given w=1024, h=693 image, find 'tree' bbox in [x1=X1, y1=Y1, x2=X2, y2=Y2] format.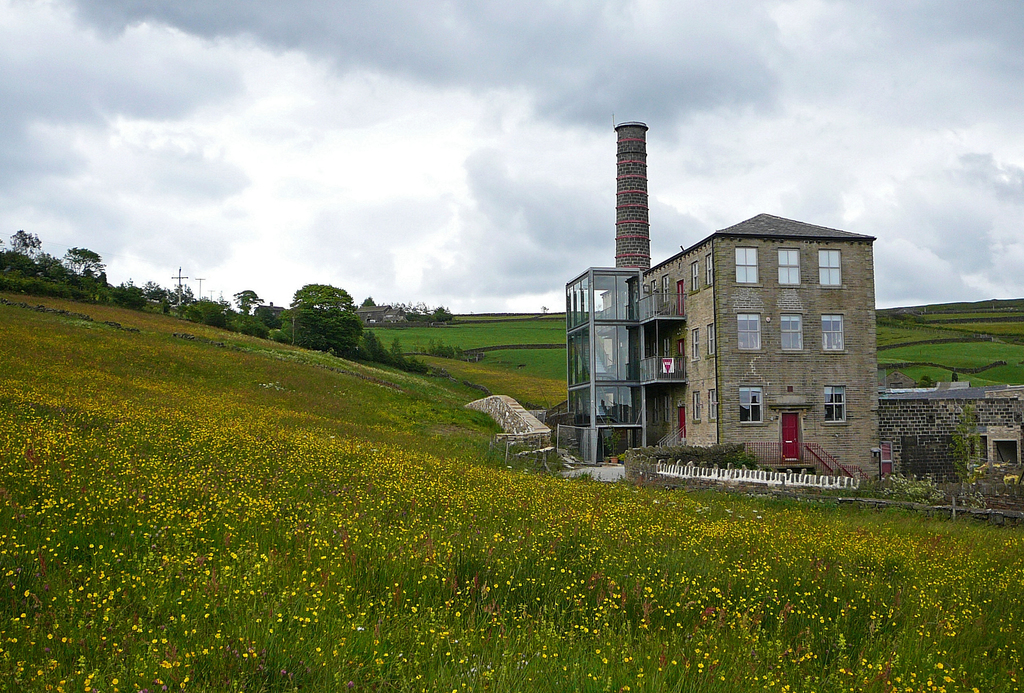
[x1=166, y1=283, x2=195, y2=304].
